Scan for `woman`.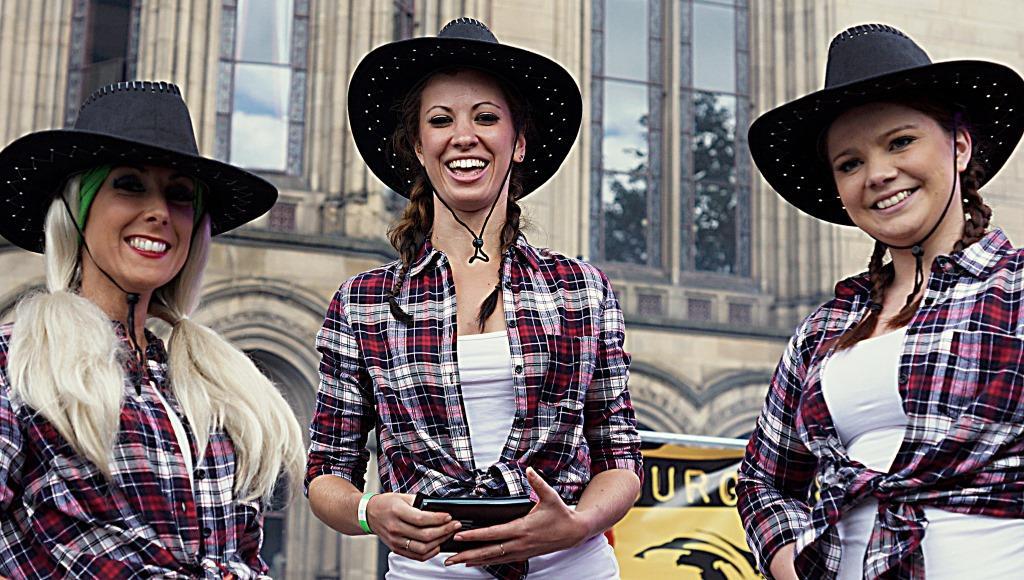
Scan result: [730,76,1023,579].
